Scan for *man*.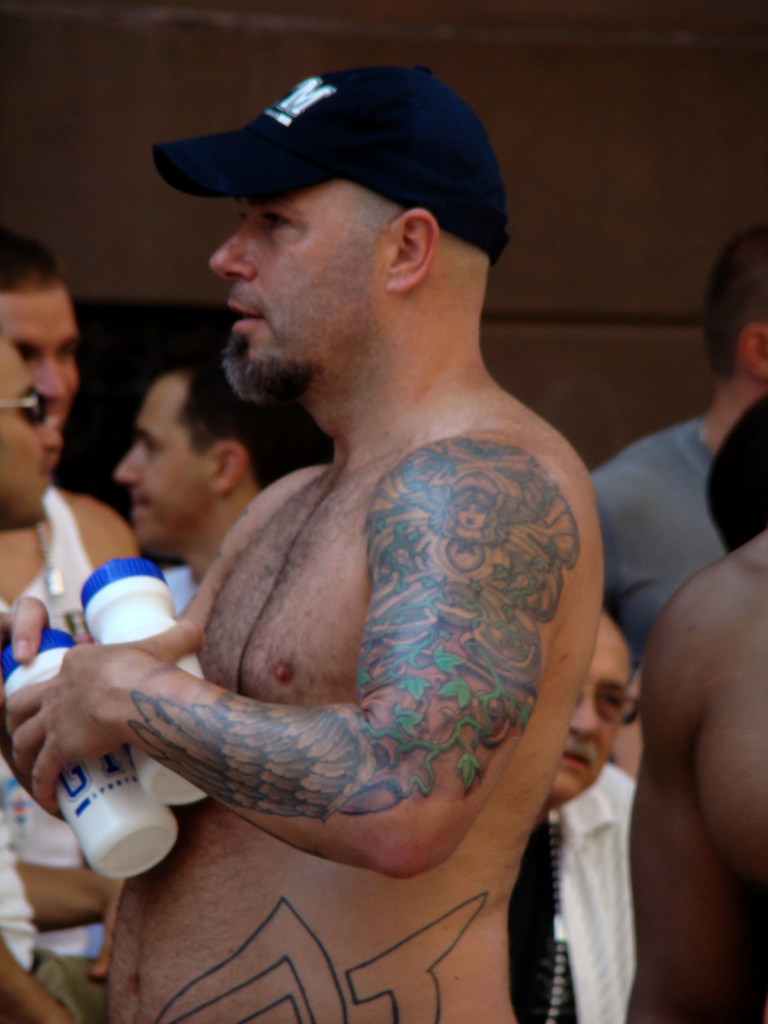
Scan result: {"x1": 630, "y1": 522, "x2": 767, "y2": 1023}.
